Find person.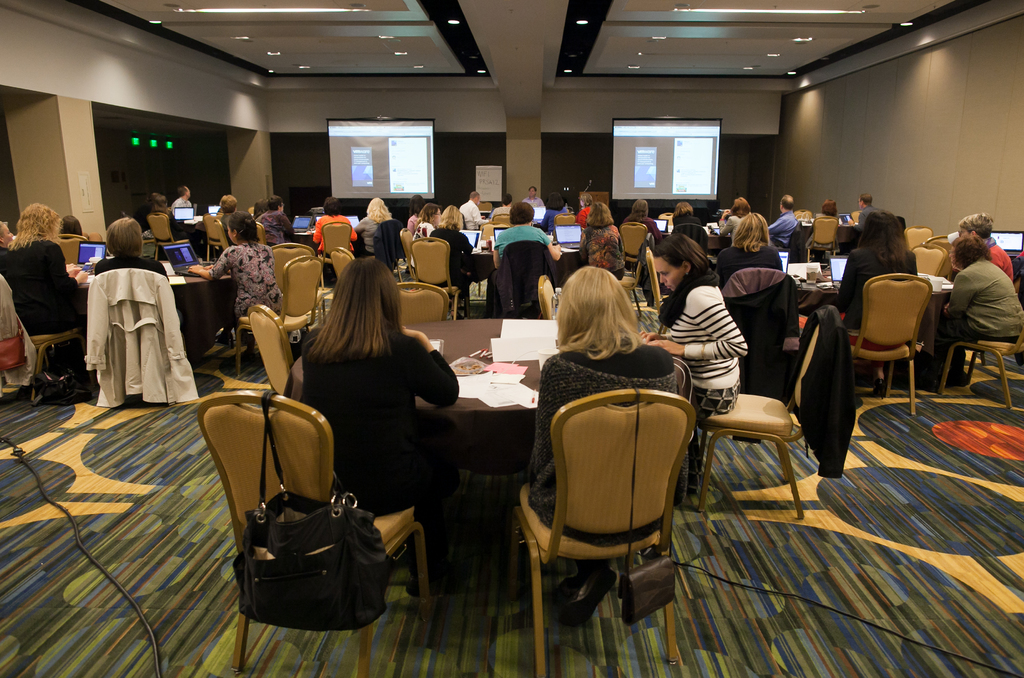
[522, 187, 546, 207].
